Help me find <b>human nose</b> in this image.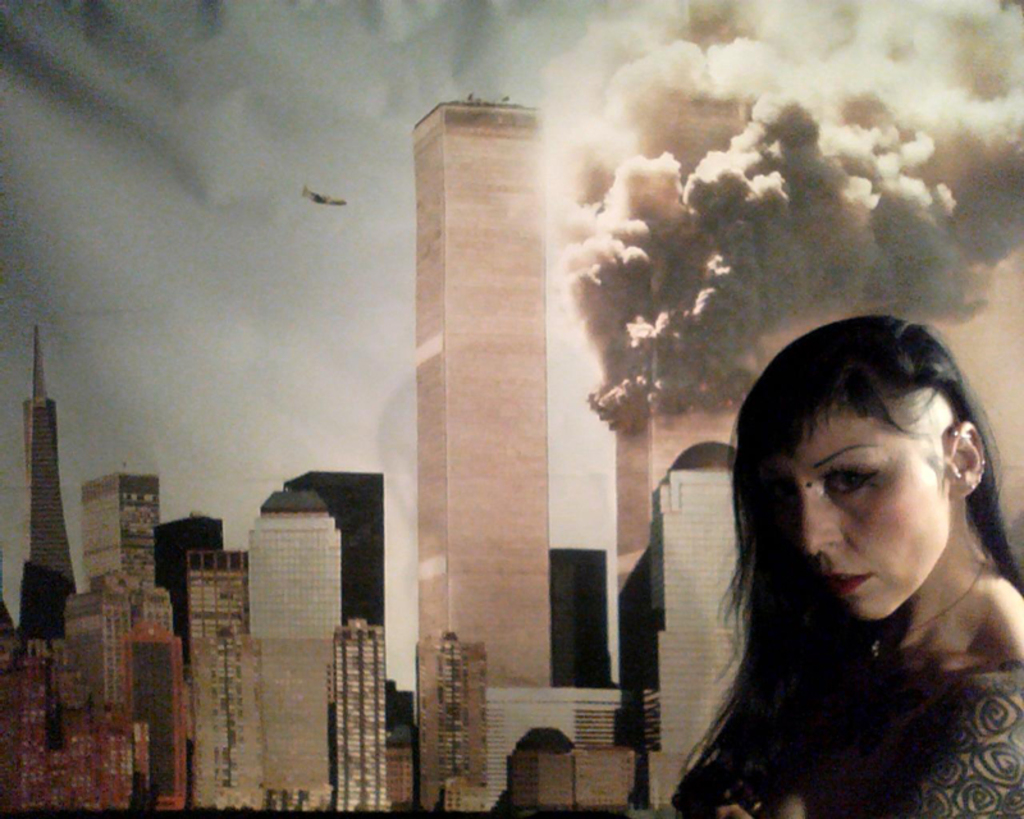
Found it: 806:489:841:554.
